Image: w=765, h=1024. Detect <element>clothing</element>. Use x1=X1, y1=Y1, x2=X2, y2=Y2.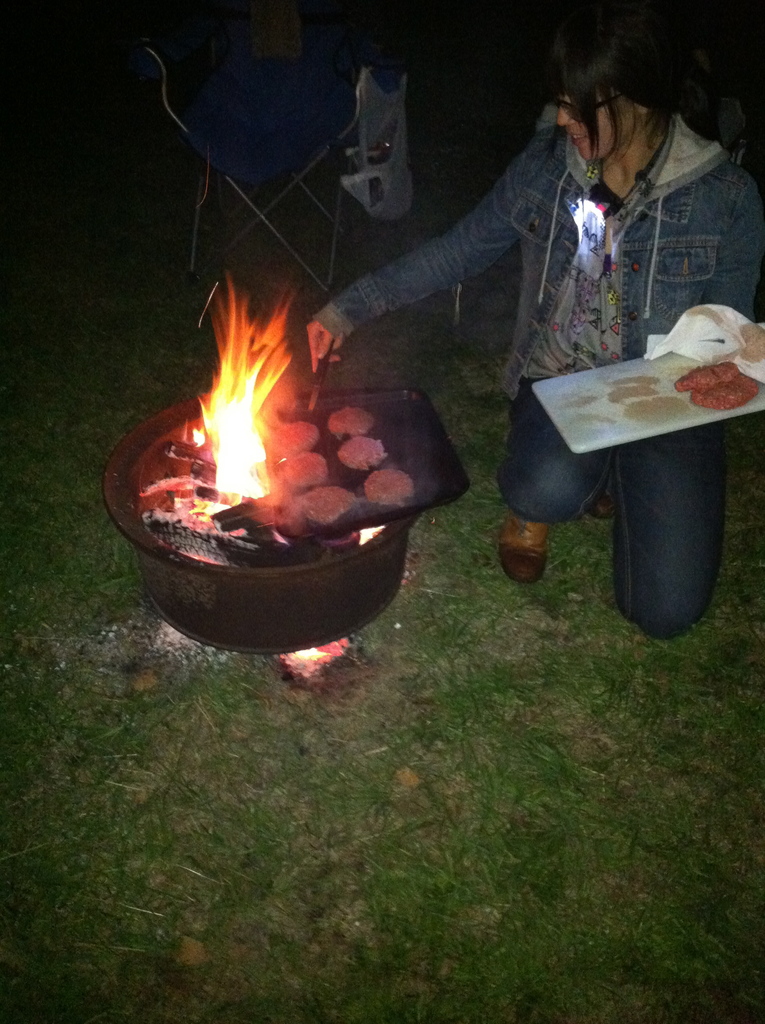
x1=334, y1=48, x2=737, y2=454.
